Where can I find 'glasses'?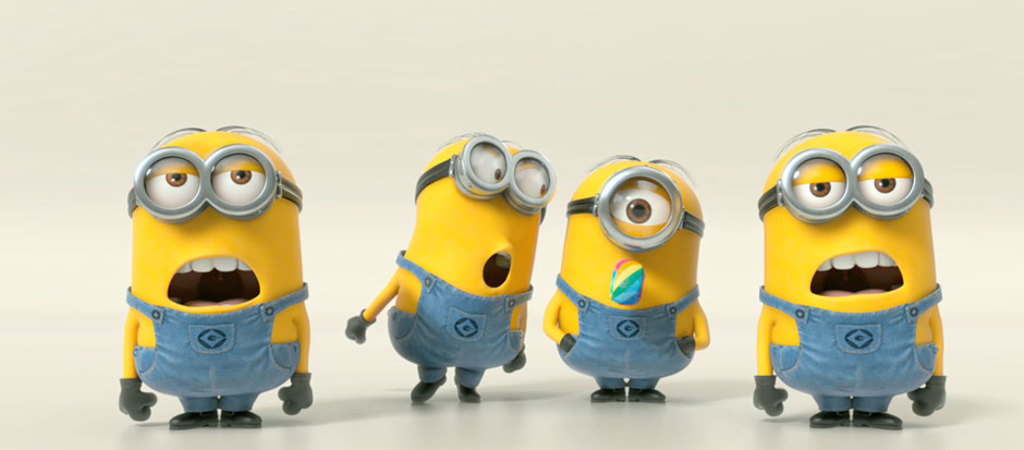
You can find it at (123, 143, 304, 226).
